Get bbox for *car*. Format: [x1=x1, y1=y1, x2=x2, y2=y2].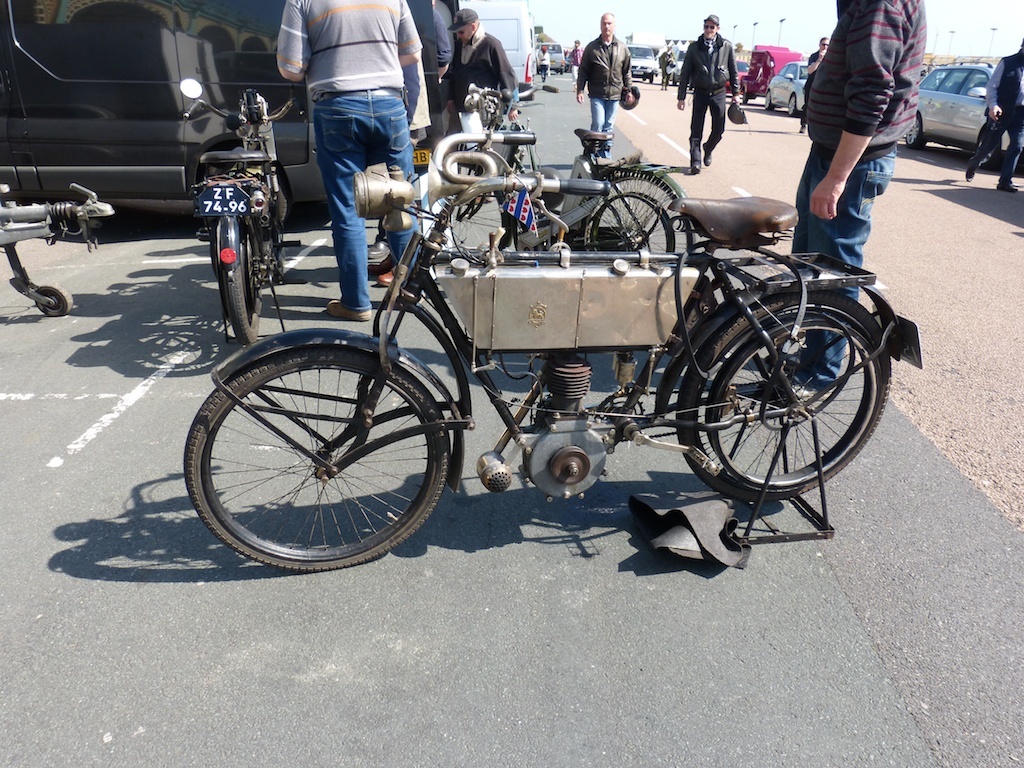
[x1=909, y1=43, x2=1023, y2=160].
